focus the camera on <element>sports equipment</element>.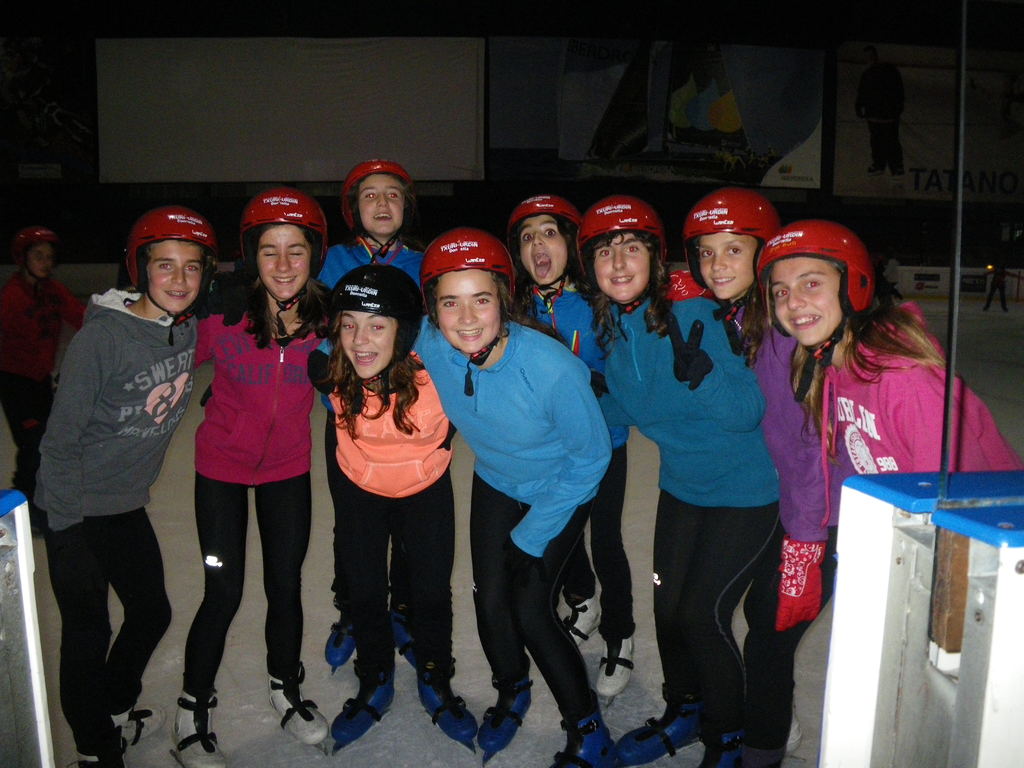
Focus region: 552, 709, 619, 767.
